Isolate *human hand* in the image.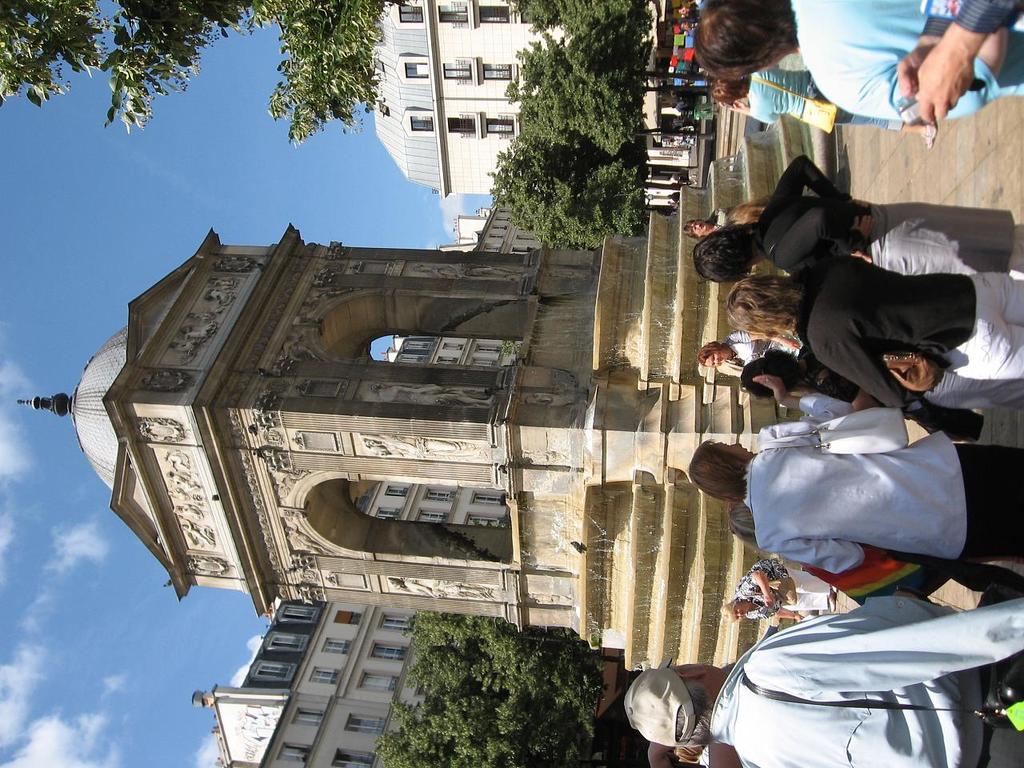
Isolated region: BBox(894, 40, 939, 98).
